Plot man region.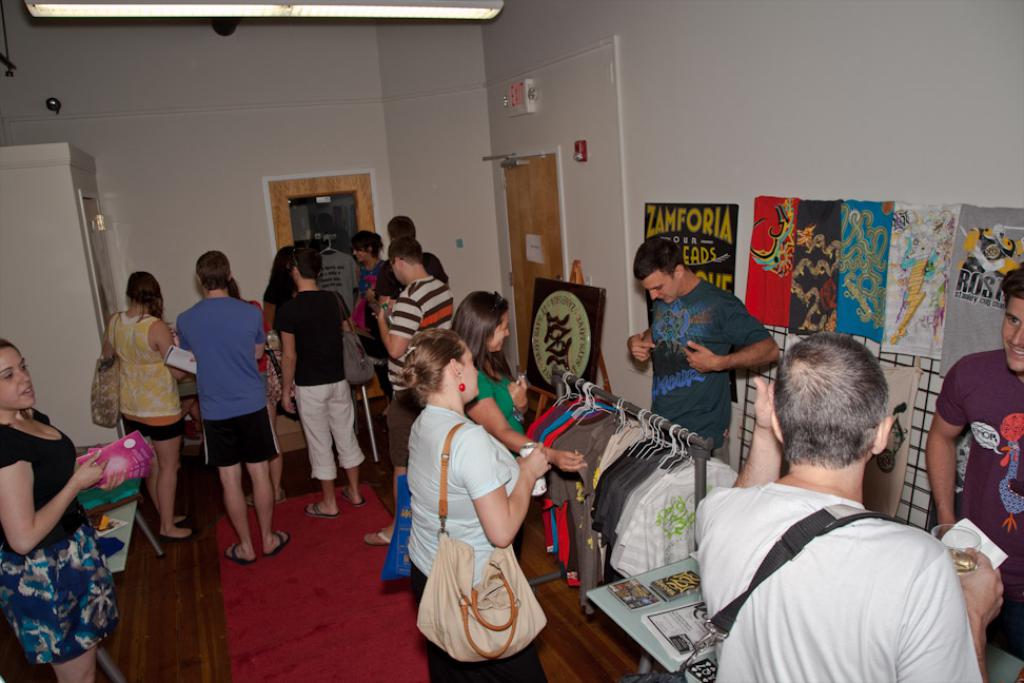
Plotted at 174:248:293:565.
